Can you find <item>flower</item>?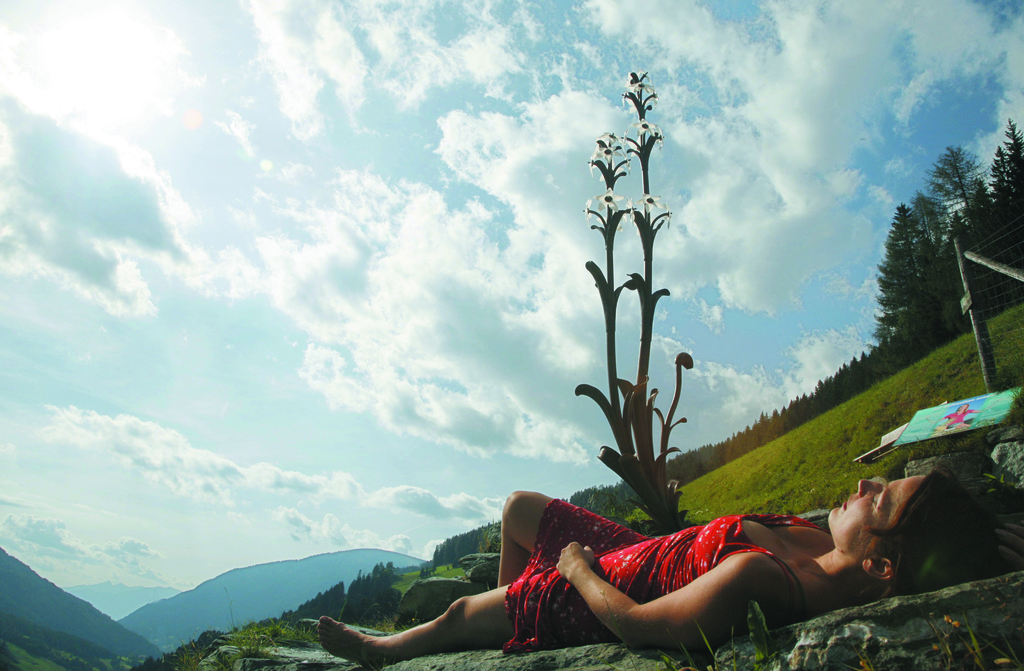
Yes, bounding box: 627 137 639 160.
